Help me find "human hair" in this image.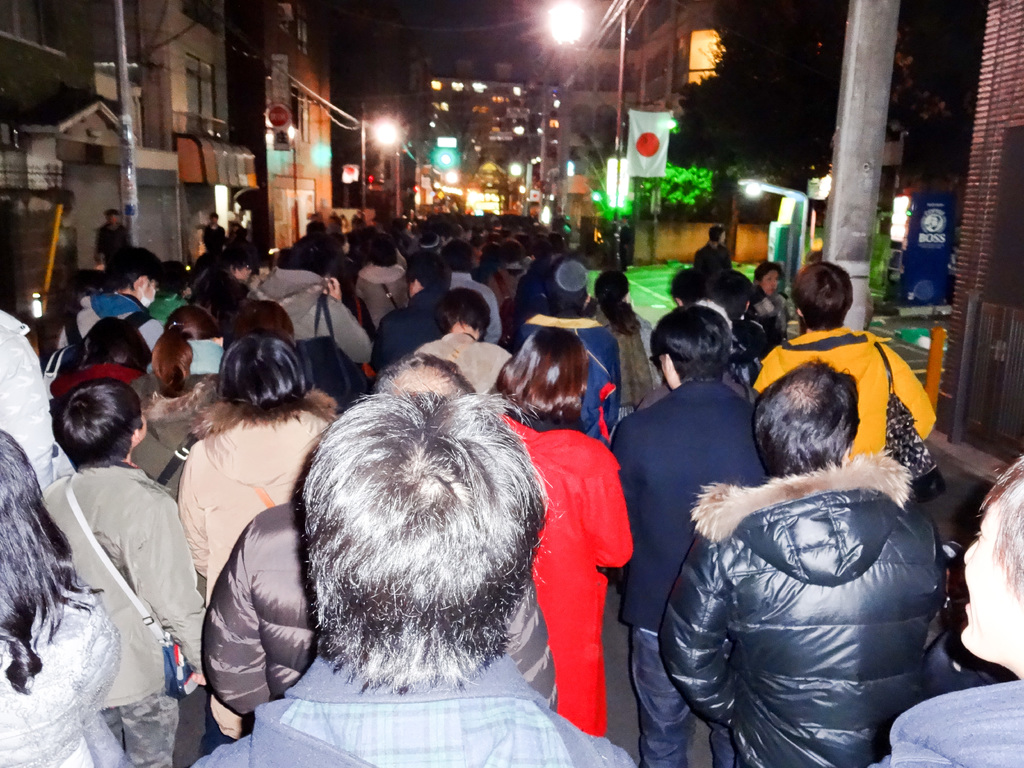
Found it: box(706, 266, 752, 320).
